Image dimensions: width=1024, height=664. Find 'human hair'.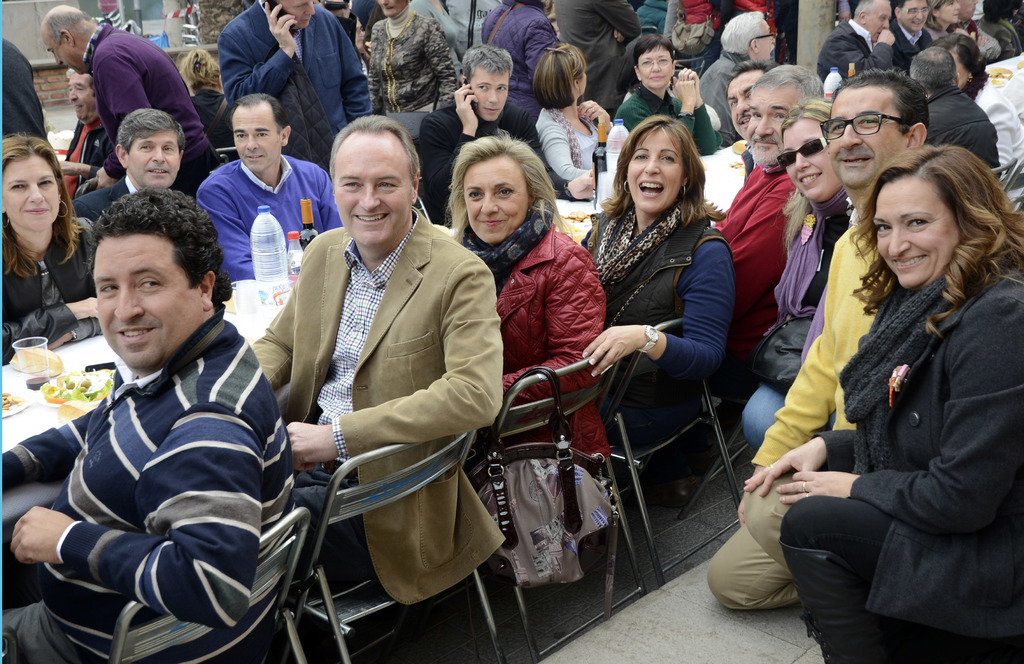
left=833, top=67, right=932, bottom=133.
